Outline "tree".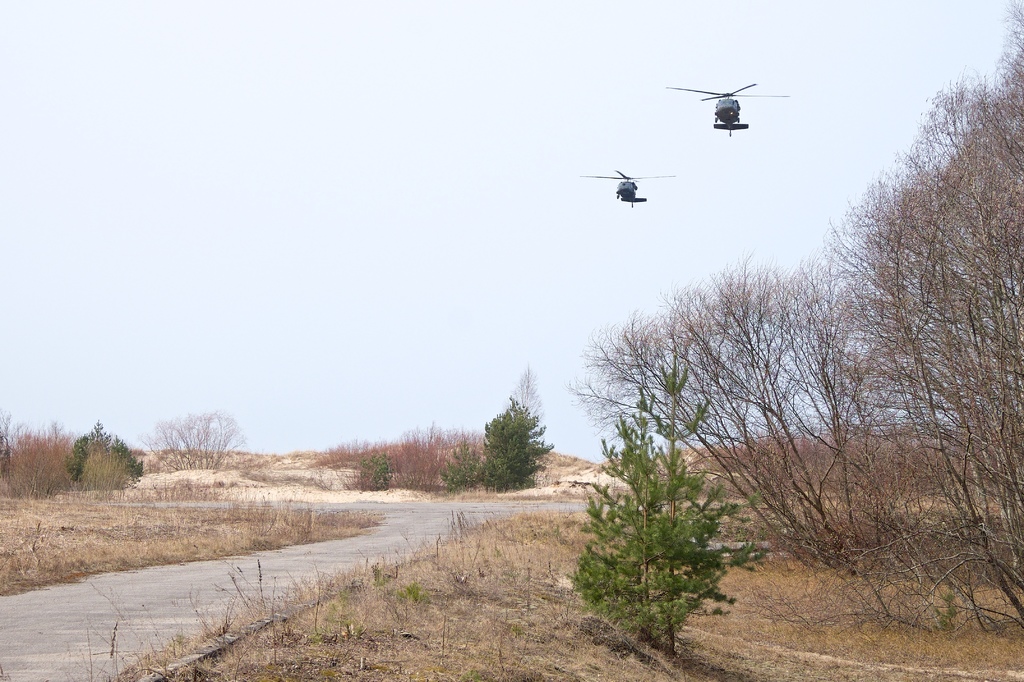
Outline: (566,361,776,653).
